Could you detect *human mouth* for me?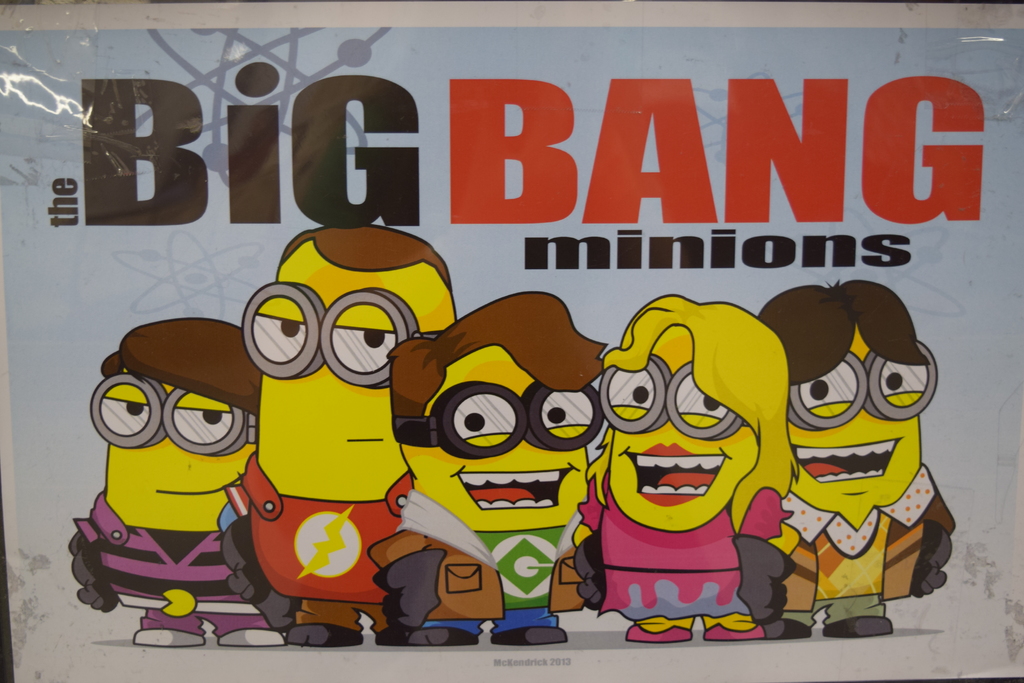
Detection result: bbox=[644, 445, 698, 504].
